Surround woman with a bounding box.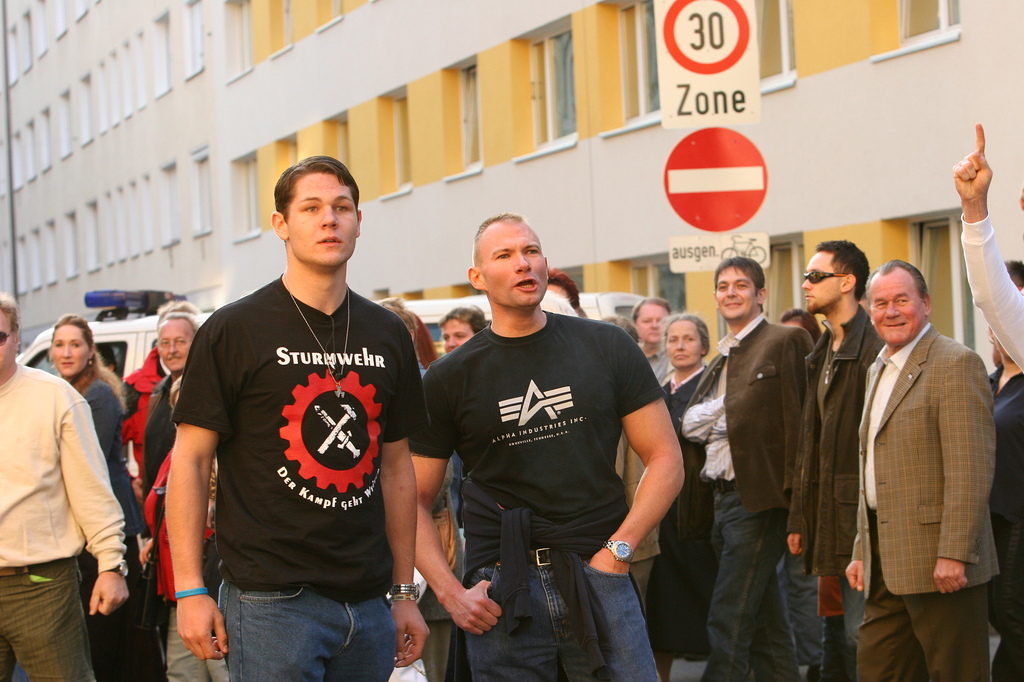
[51, 312, 169, 678].
